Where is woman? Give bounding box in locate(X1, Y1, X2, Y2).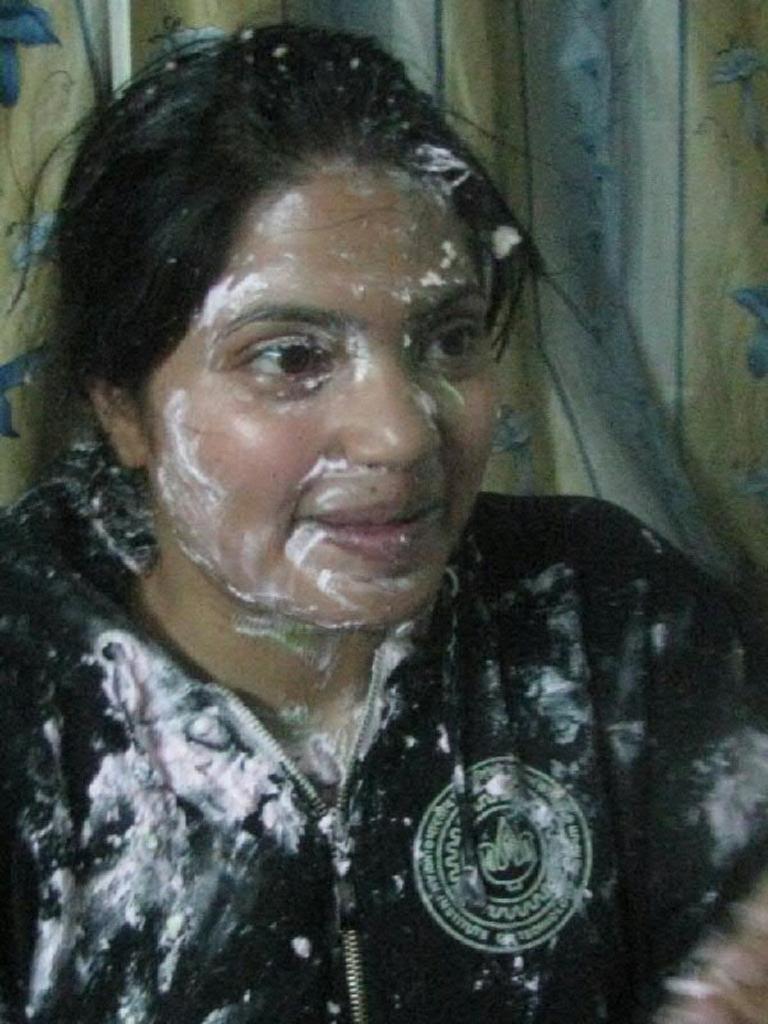
locate(3, 0, 716, 1023).
